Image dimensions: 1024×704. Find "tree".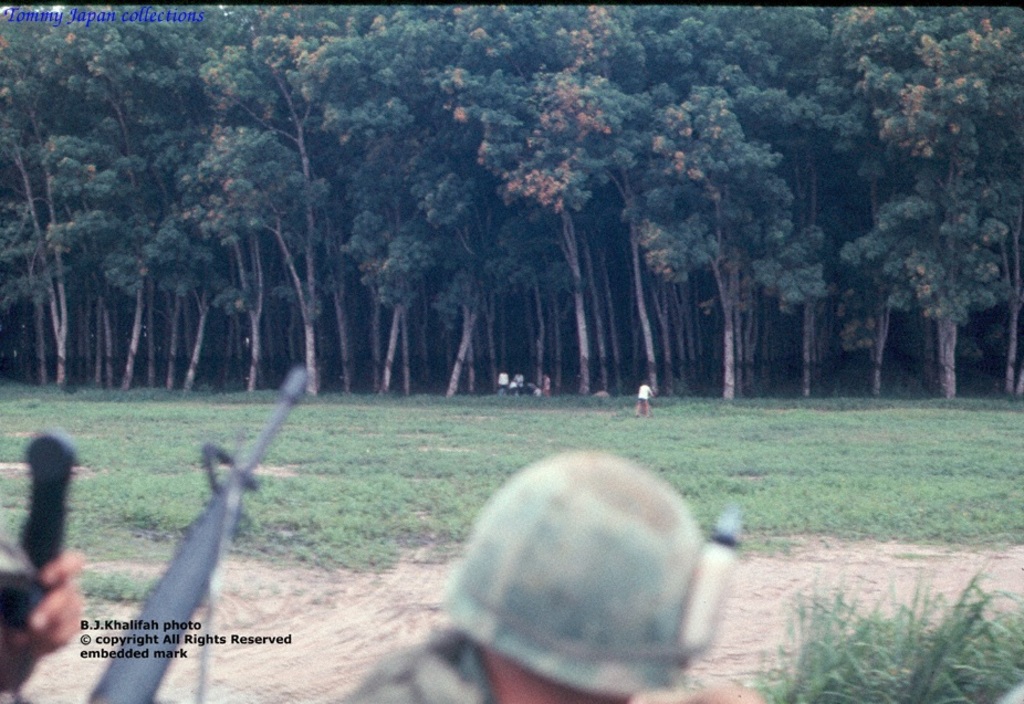
box(0, 4, 109, 390).
